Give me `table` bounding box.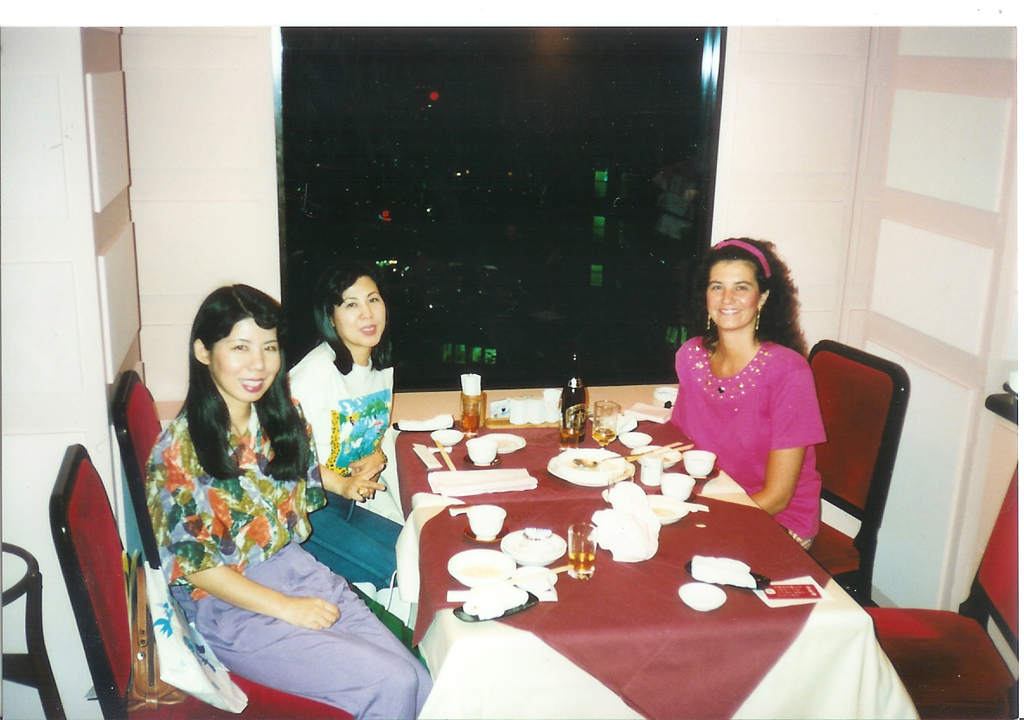
detection(383, 415, 891, 719).
